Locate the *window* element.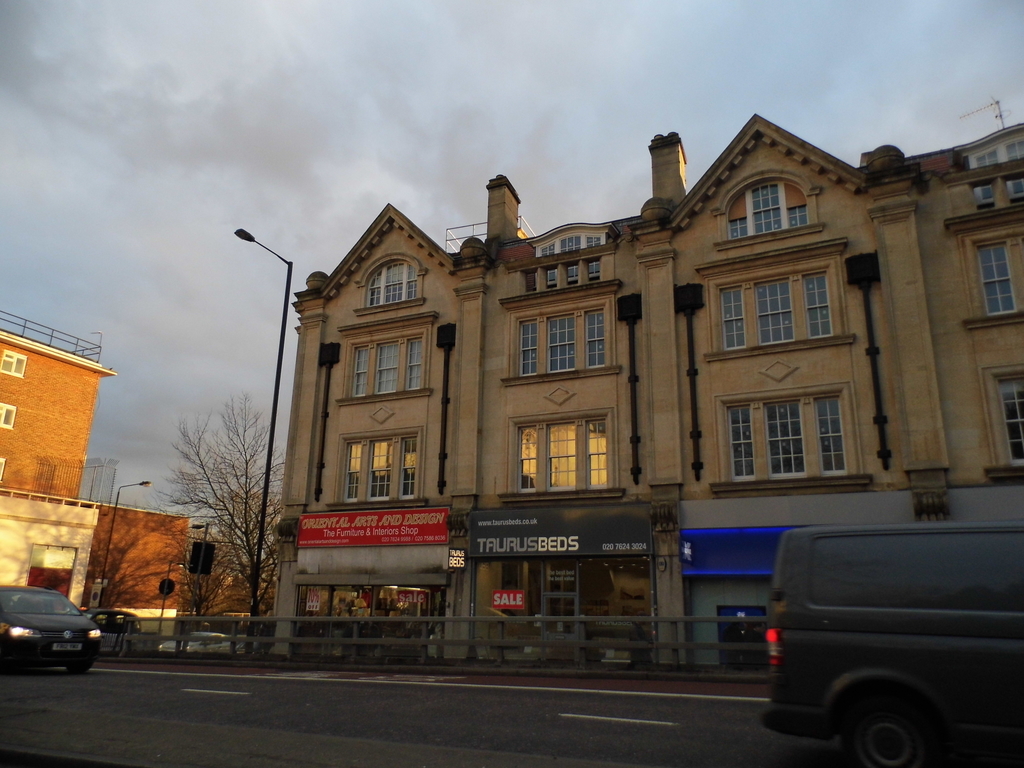
Element bbox: 749:184:780:232.
